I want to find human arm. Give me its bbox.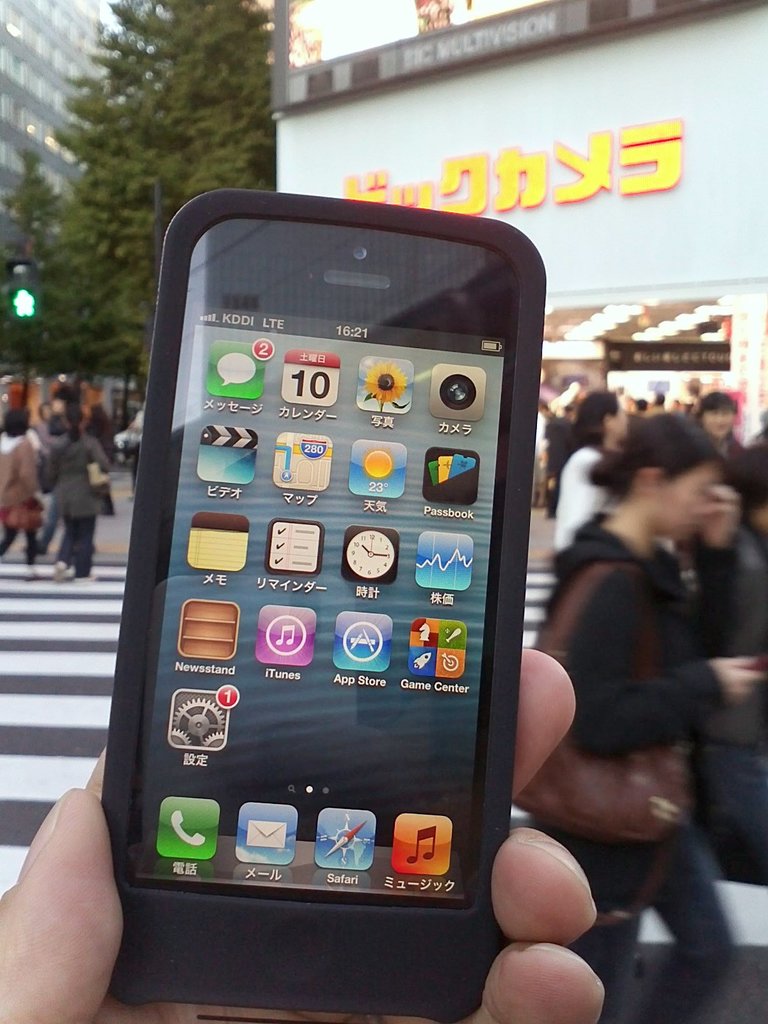
(left=568, top=554, right=767, bottom=769).
